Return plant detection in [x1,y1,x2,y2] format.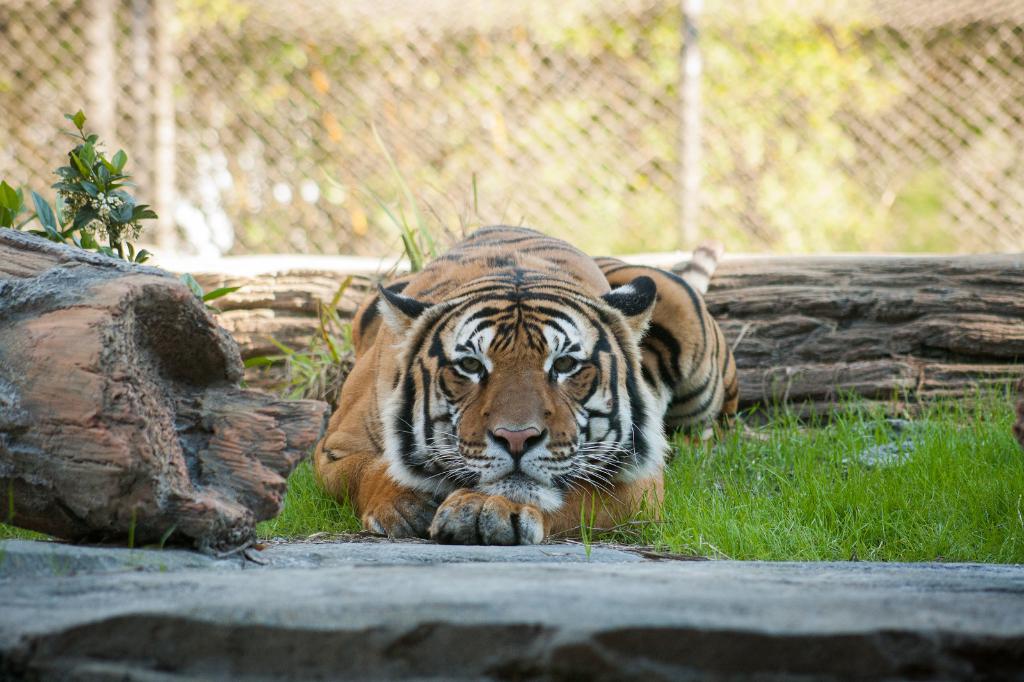
[320,106,521,267].
